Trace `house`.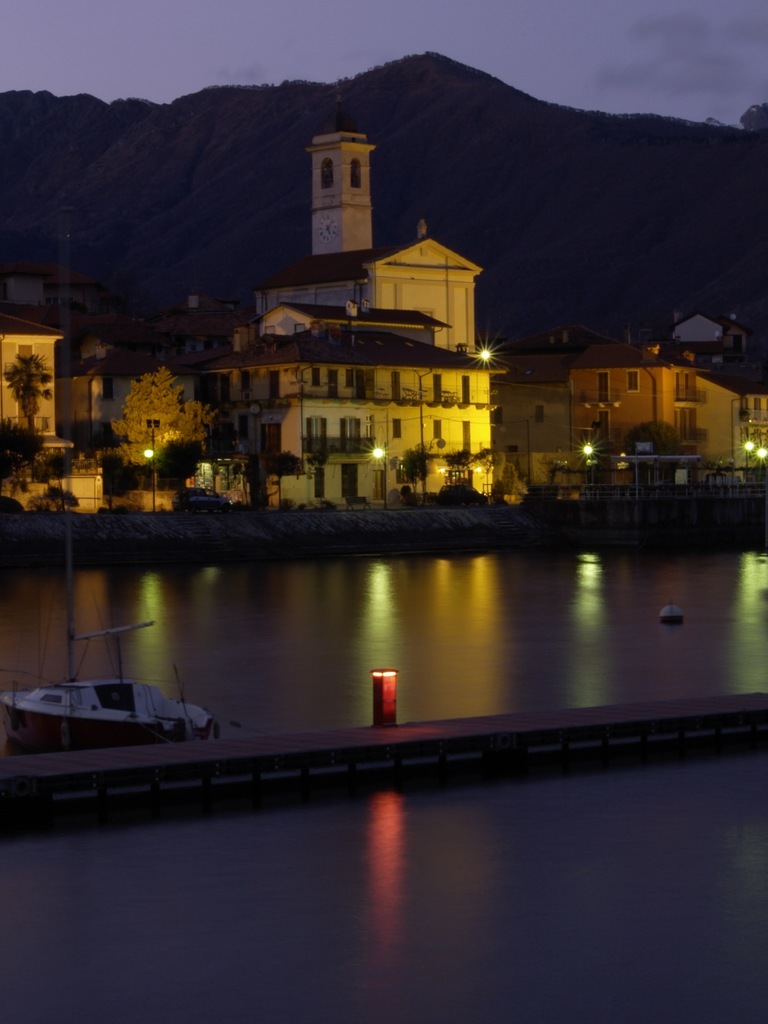
Traced to region(0, 227, 117, 330).
